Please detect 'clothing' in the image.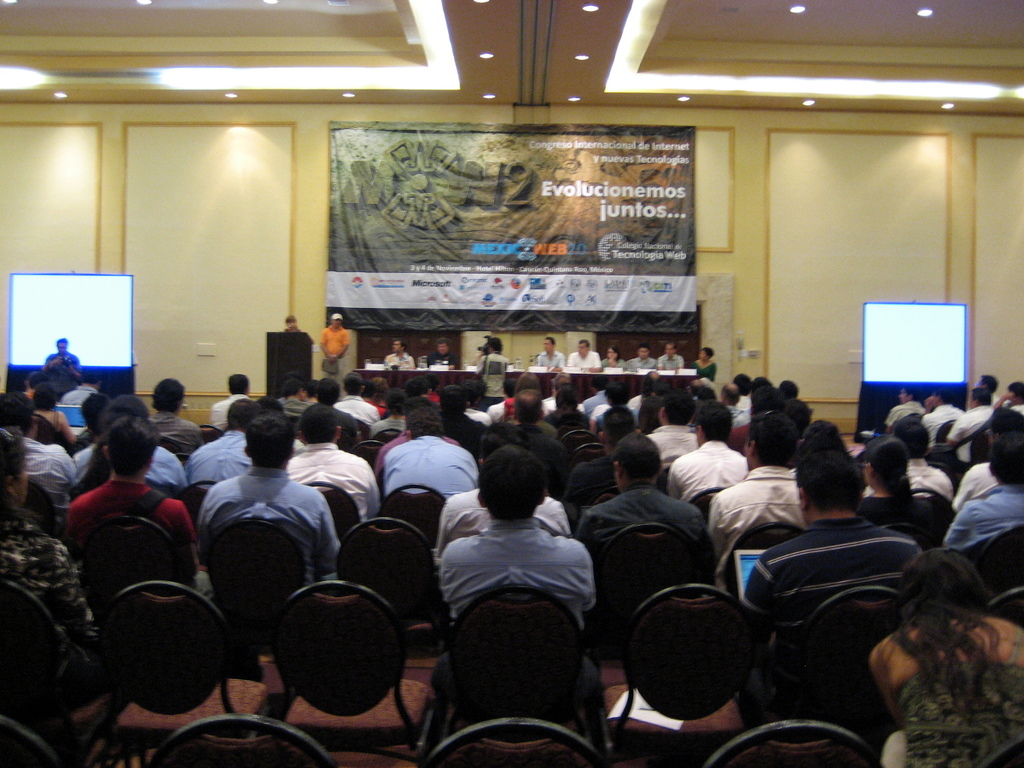
[left=34, top=348, right=79, bottom=385].
